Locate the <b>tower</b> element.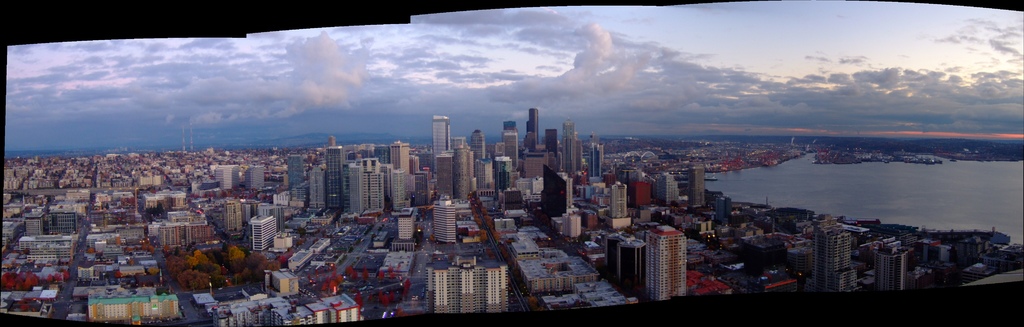
Element bbox: {"left": 305, "top": 170, "right": 323, "bottom": 211}.
